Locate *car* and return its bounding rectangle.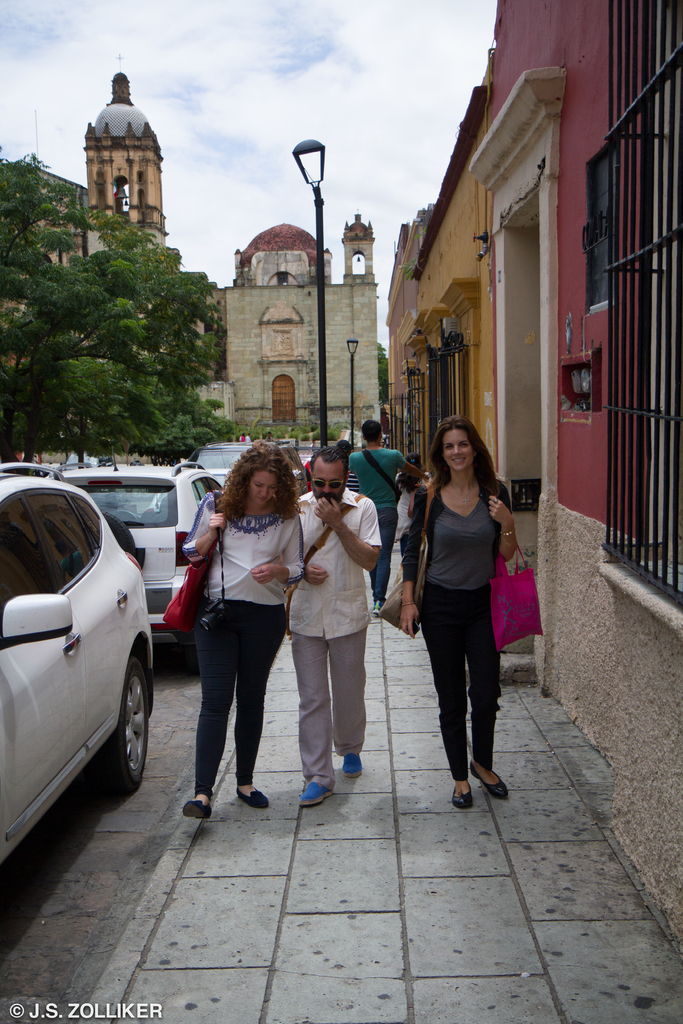
{"x1": 63, "y1": 445, "x2": 222, "y2": 676}.
